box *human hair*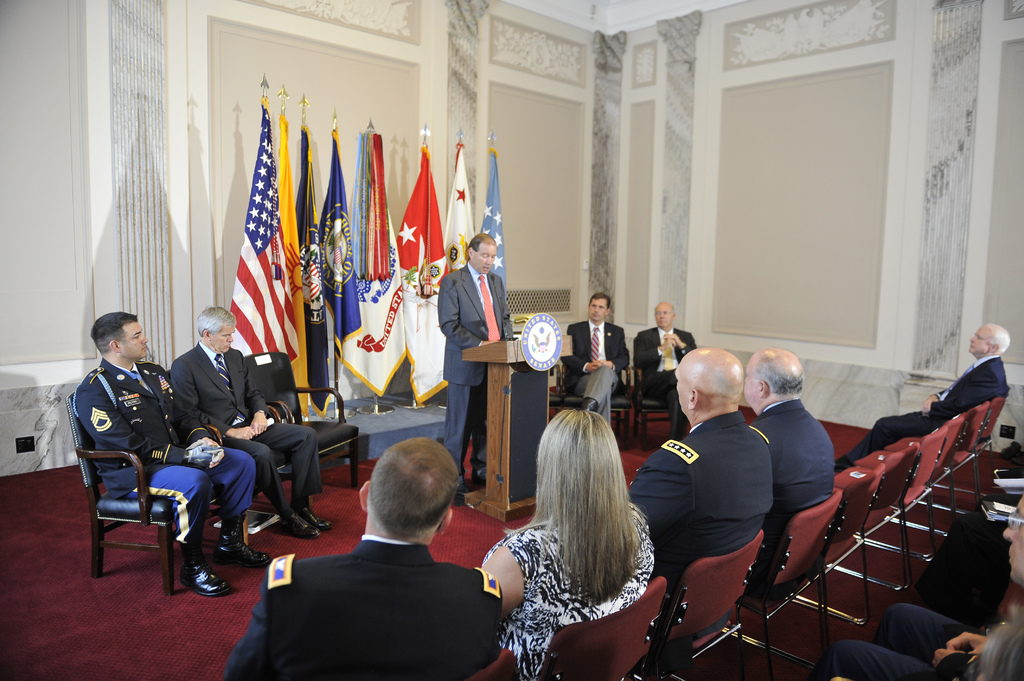
195/305/237/339
